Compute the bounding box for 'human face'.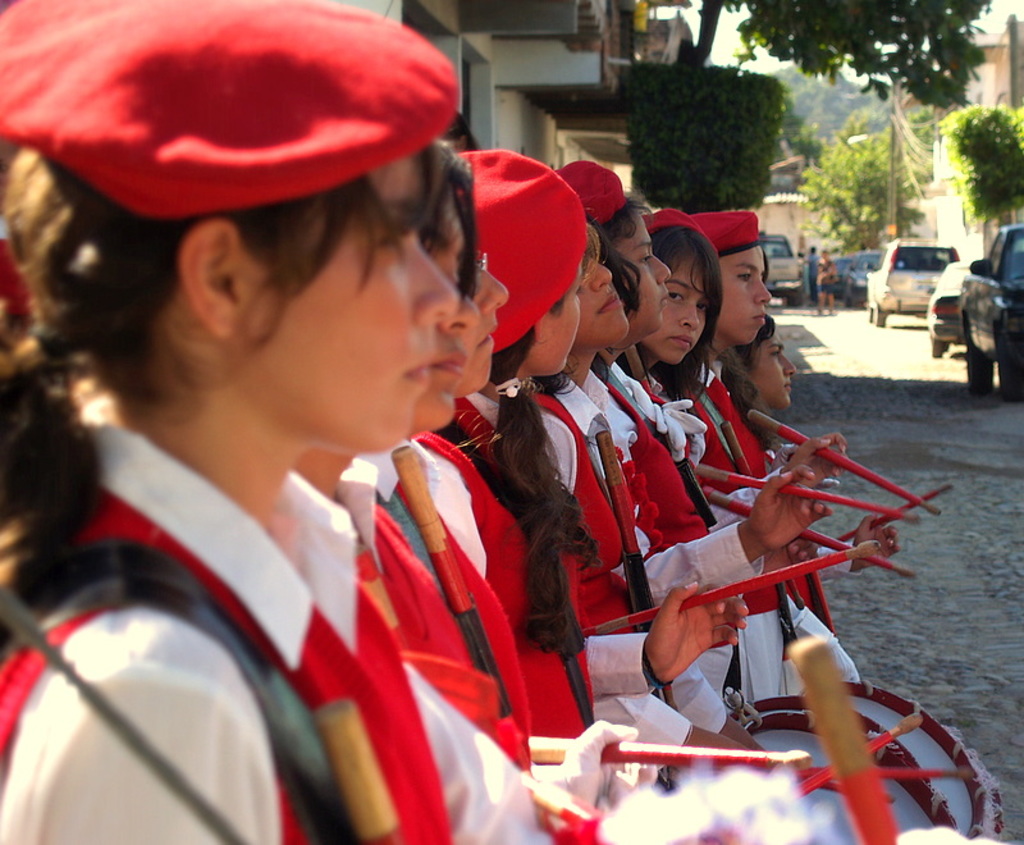
[left=755, top=316, right=797, bottom=406].
